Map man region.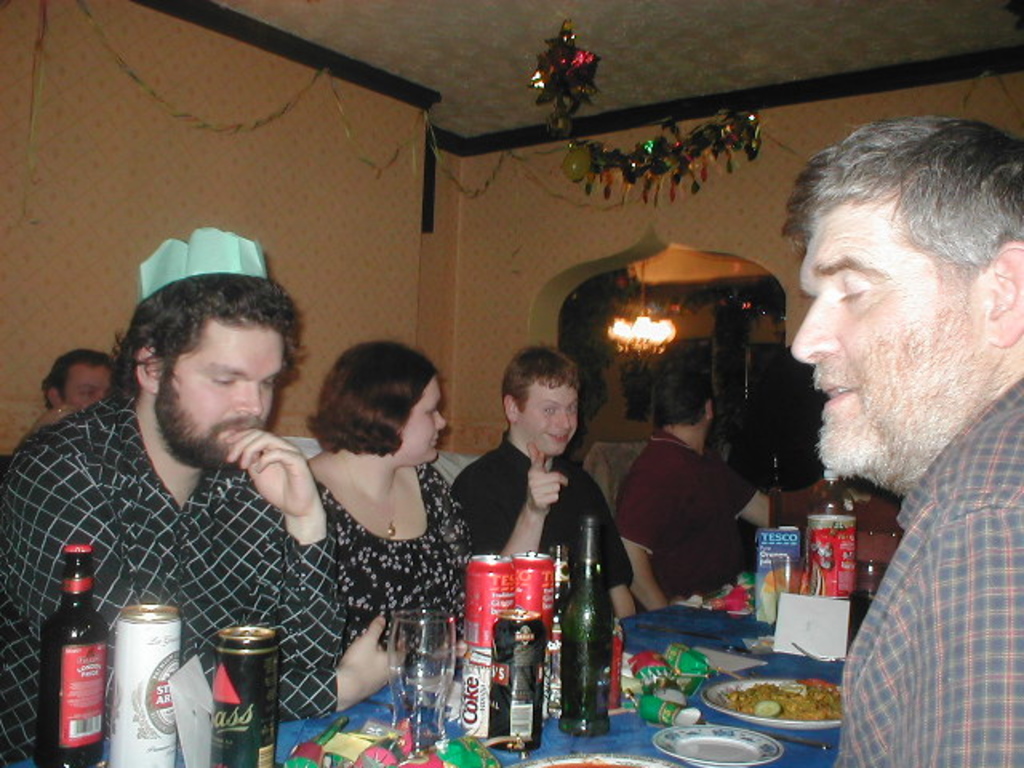
Mapped to bbox(773, 102, 1023, 754).
